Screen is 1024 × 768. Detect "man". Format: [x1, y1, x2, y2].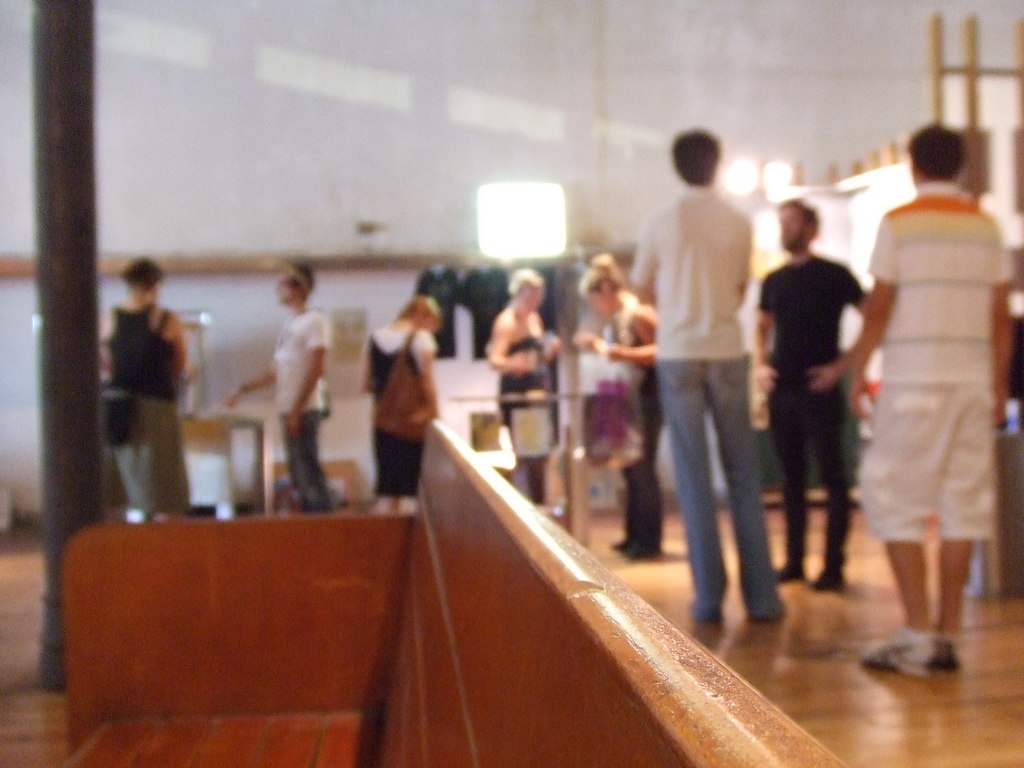
[753, 196, 874, 596].
